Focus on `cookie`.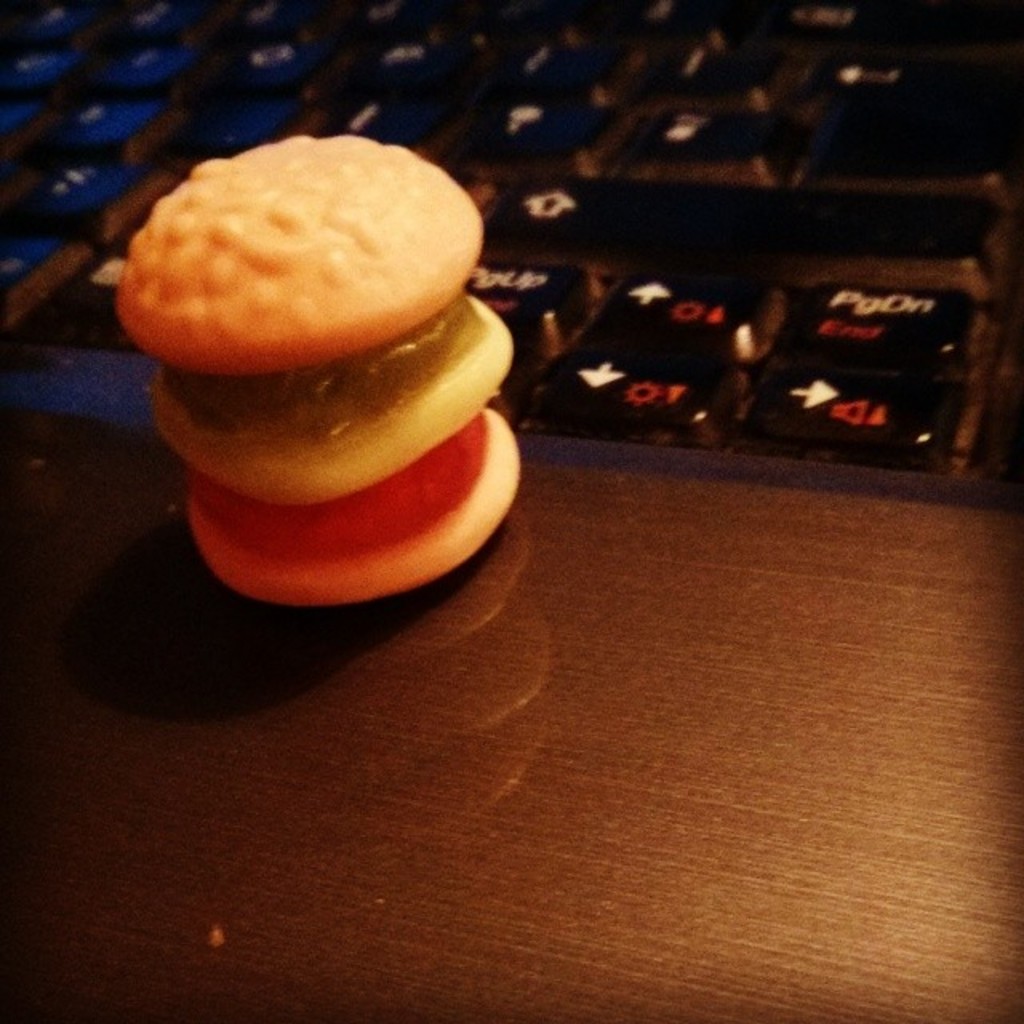
Focused at 118,130,491,379.
